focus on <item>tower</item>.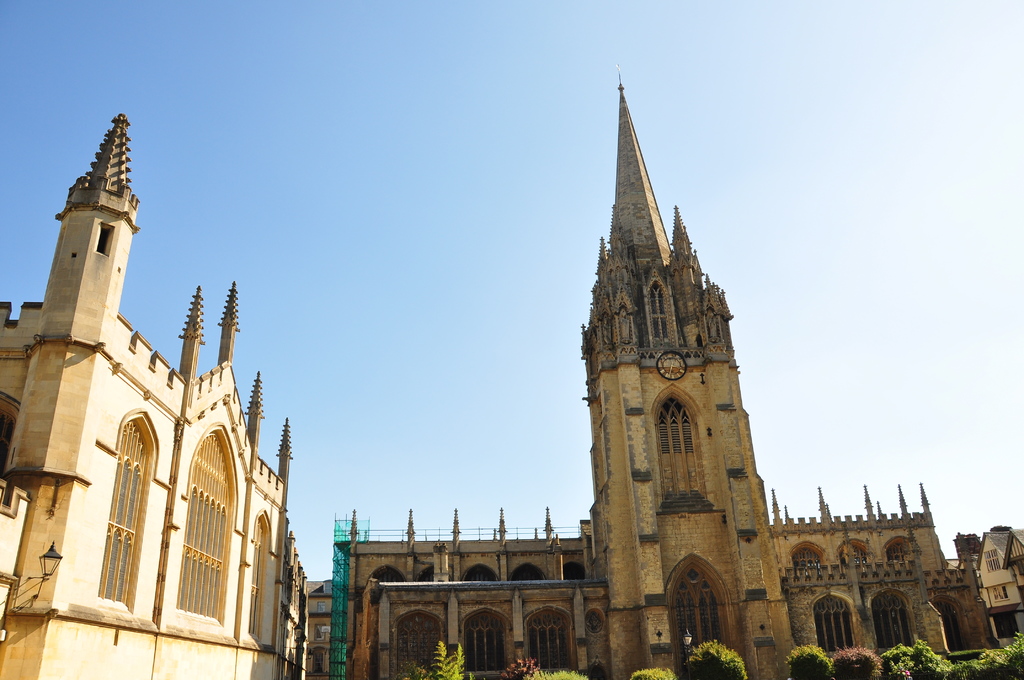
Focused at <region>1, 114, 144, 679</region>.
